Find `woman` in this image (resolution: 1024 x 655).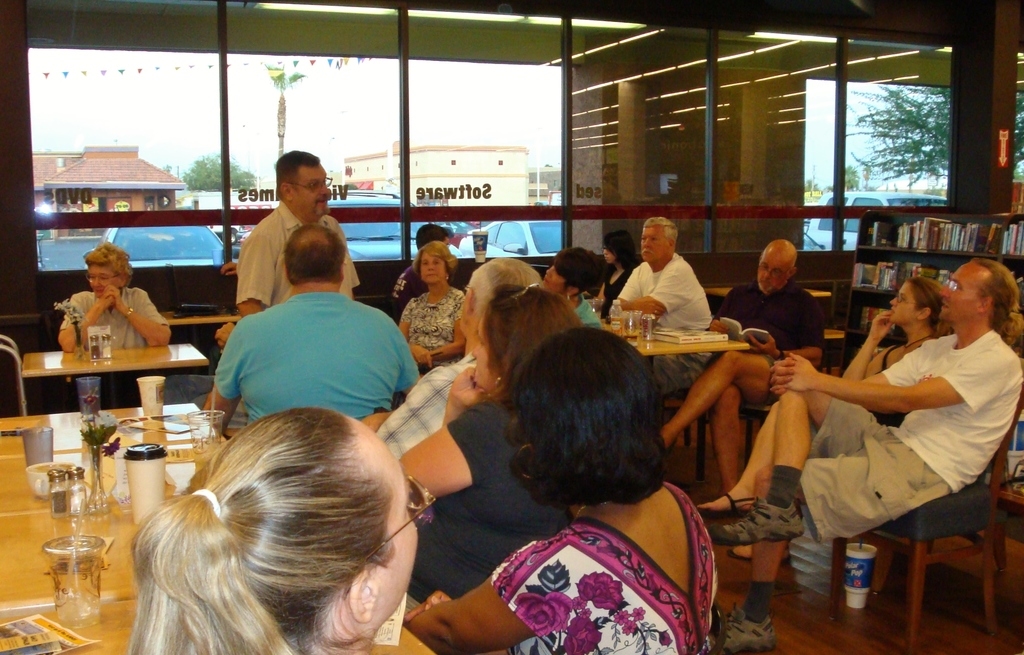
box(401, 320, 724, 654).
